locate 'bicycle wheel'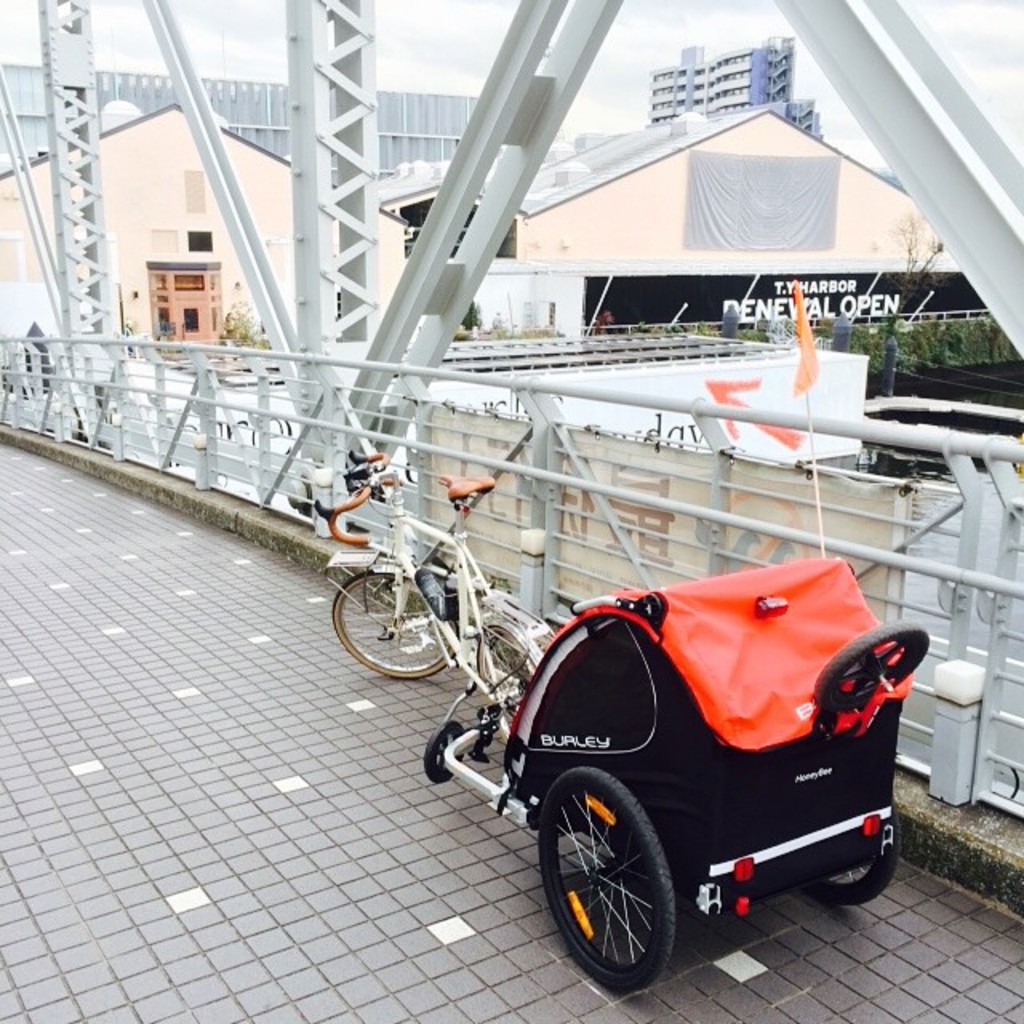
533 749 666 981
